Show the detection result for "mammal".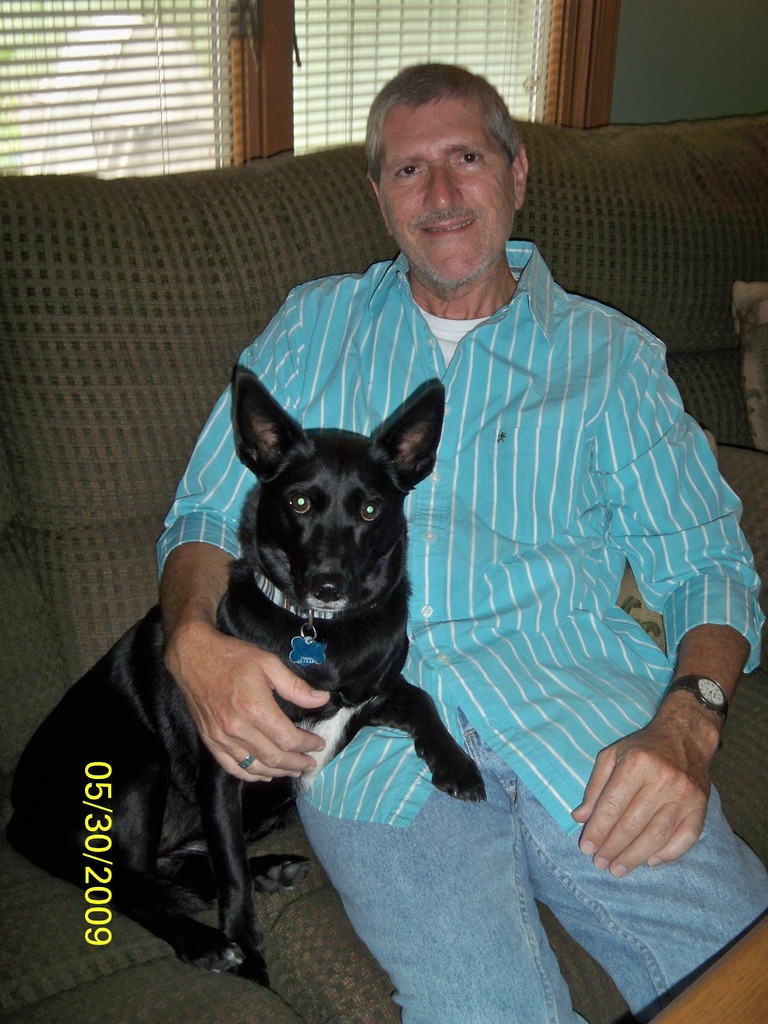
BBox(156, 61, 767, 1023).
